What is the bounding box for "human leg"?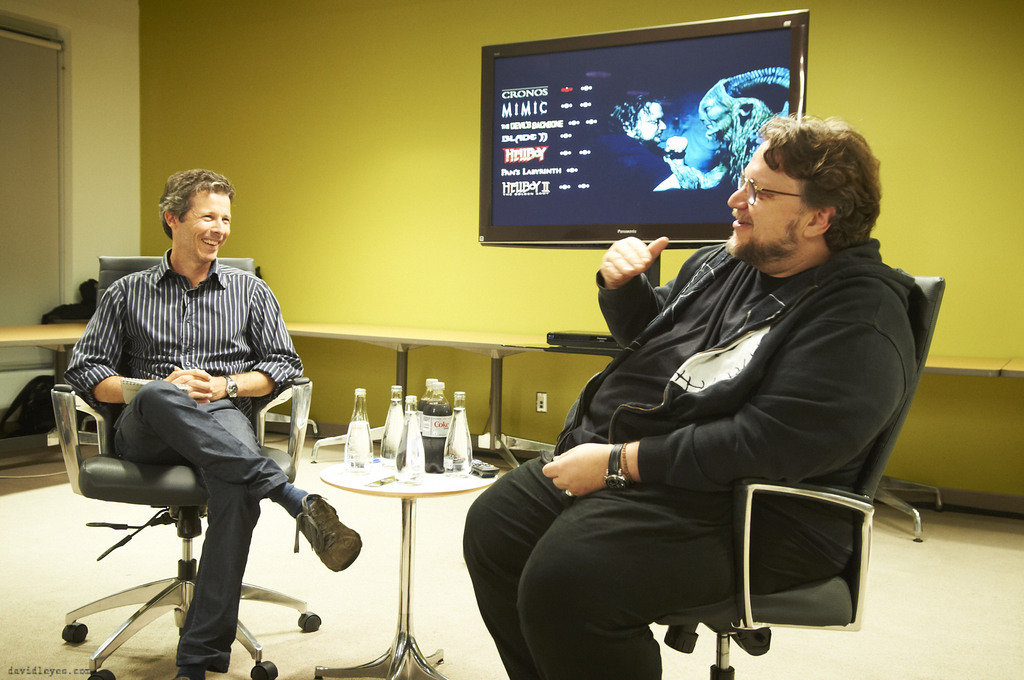
Rect(109, 374, 361, 574).
